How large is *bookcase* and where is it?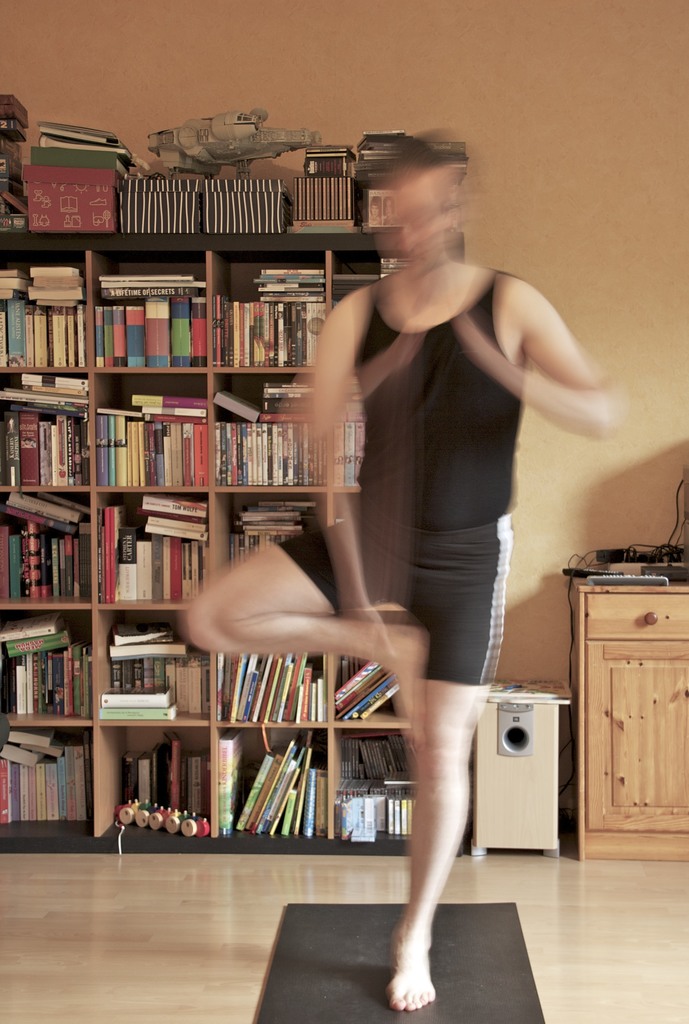
Bounding box: detection(0, 116, 467, 856).
